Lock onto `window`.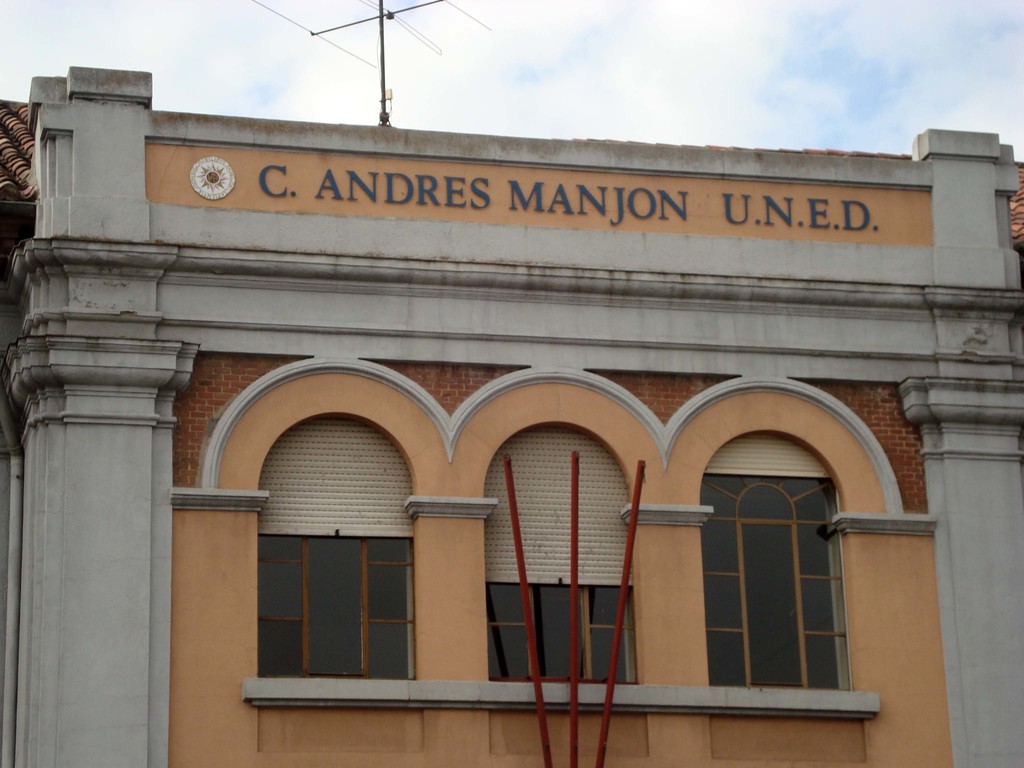
Locked: {"left": 712, "top": 433, "right": 851, "bottom": 692}.
